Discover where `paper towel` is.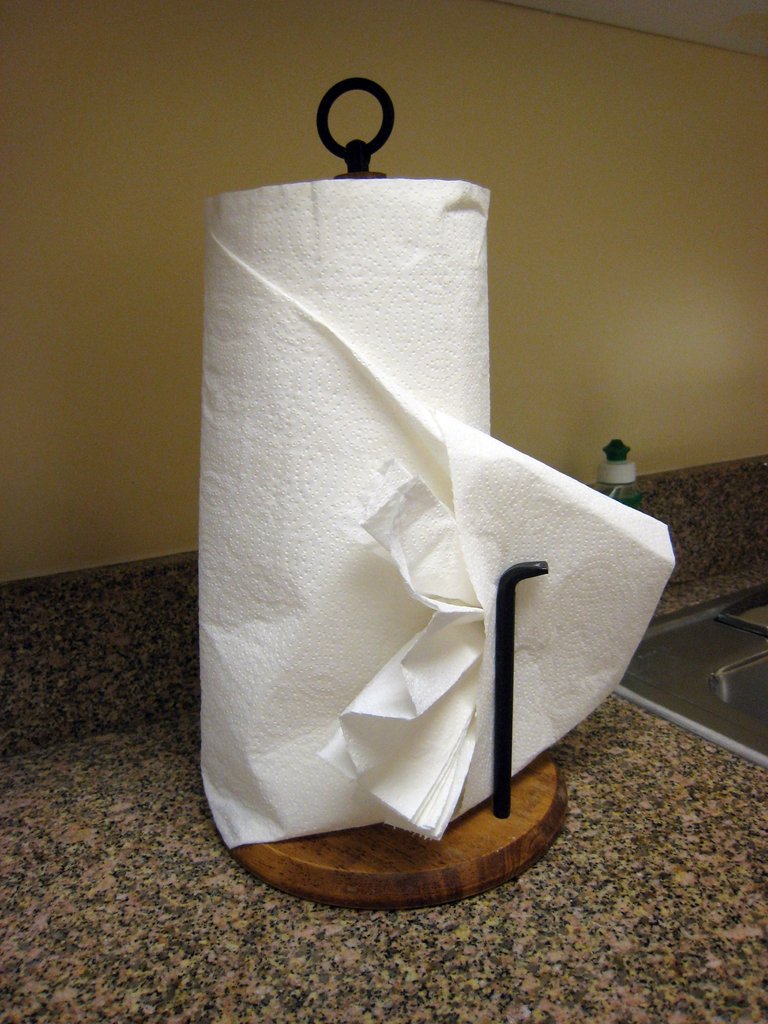
Discovered at (202, 175, 674, 852).
